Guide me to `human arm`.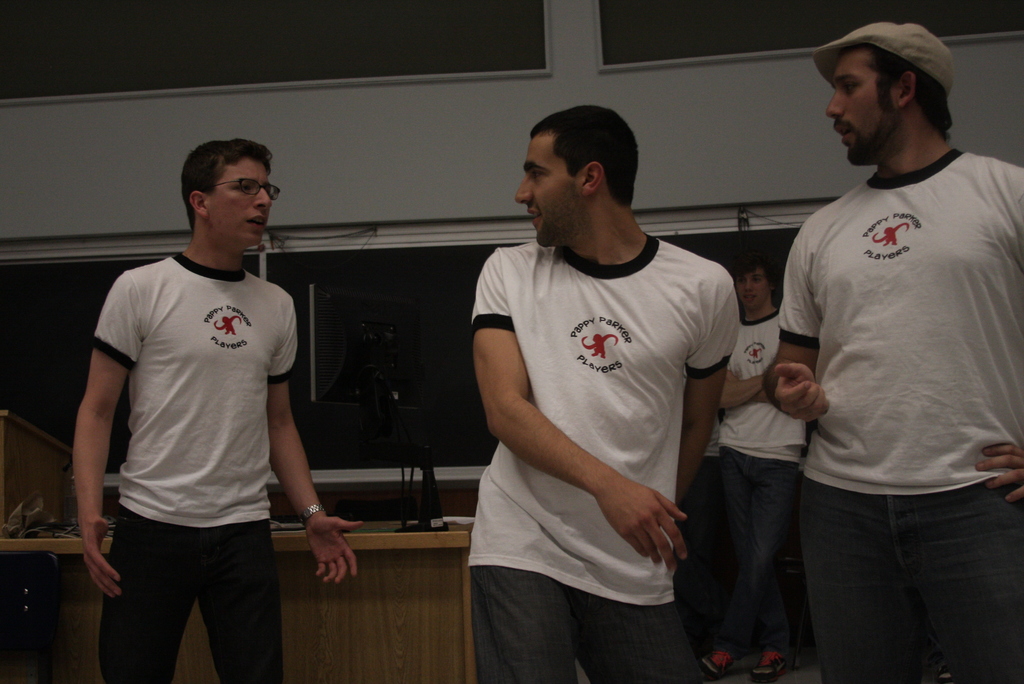
Guidance: {"x1": 975, "y1": 442, "x2": 1023, "y2": 503}.
